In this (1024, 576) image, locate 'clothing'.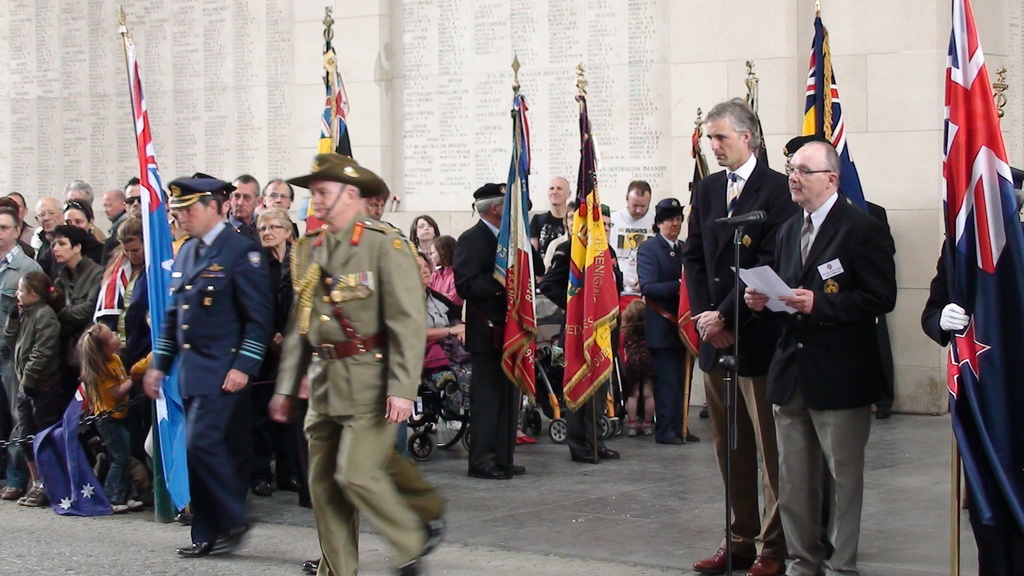
Bounding box: left=39, top=221, right=101, bottom=280.
